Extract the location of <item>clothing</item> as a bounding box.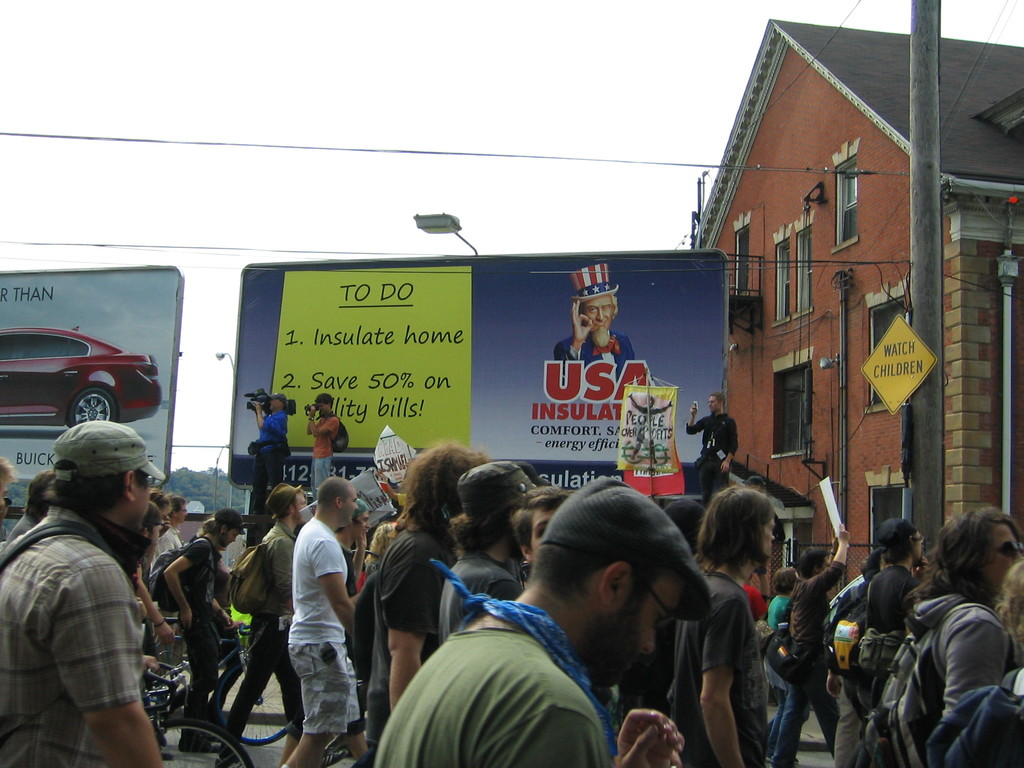
<box>559,327,637,378</box>.
